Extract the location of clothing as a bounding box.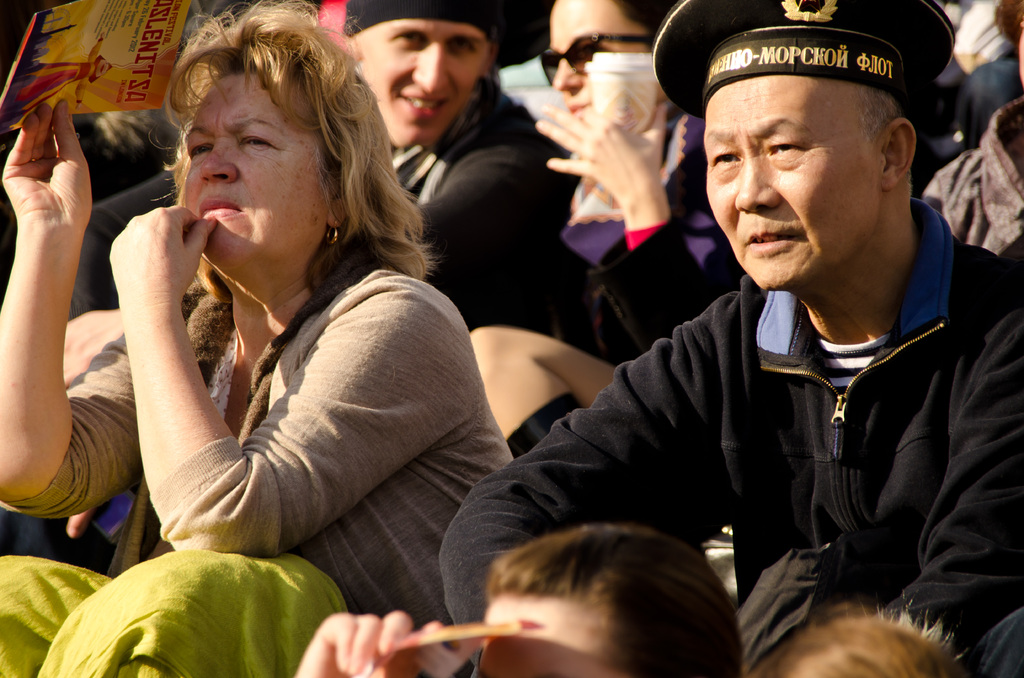
bbox=(909, 90, 1023, 281).
